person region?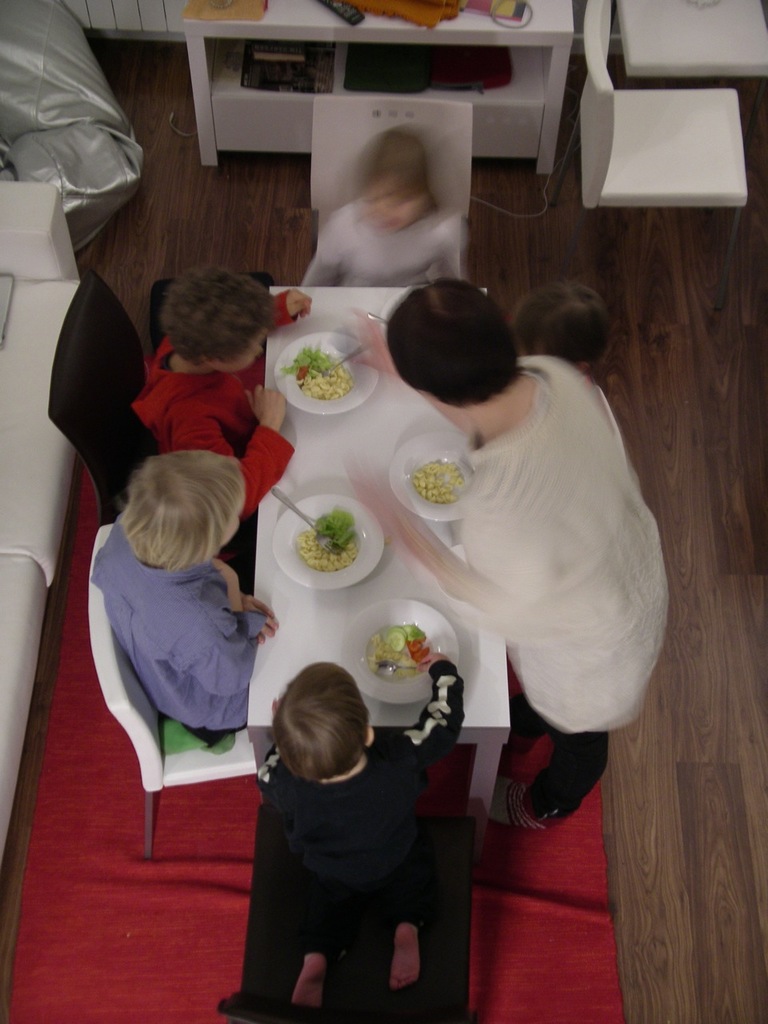
crop(218, 637, 473, 1023)
